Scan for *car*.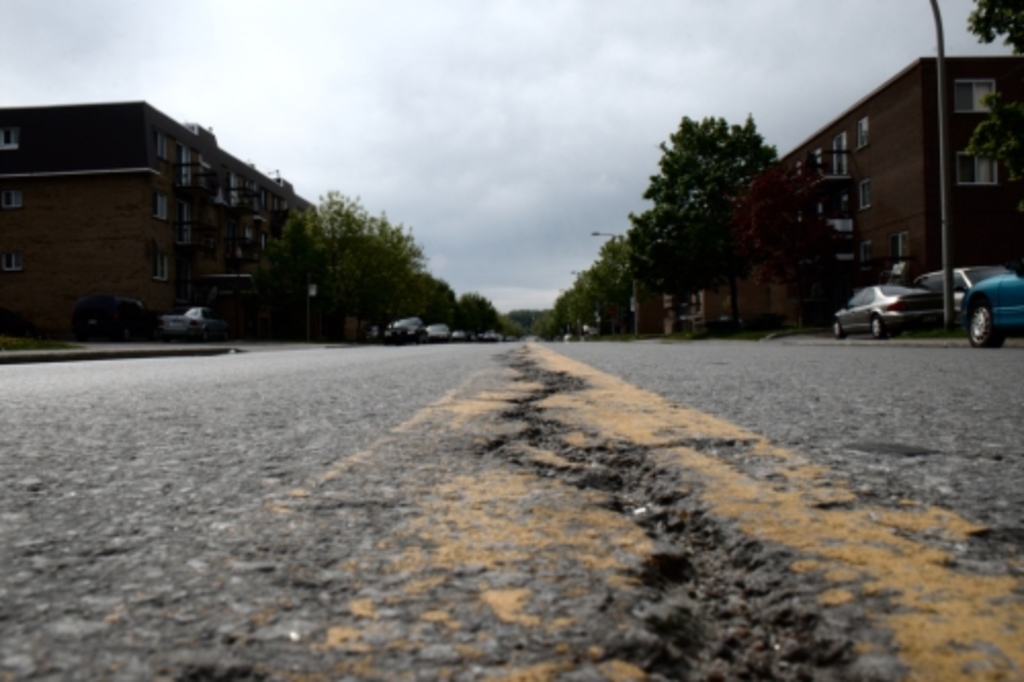
Scan result: 365 313 432 342.
